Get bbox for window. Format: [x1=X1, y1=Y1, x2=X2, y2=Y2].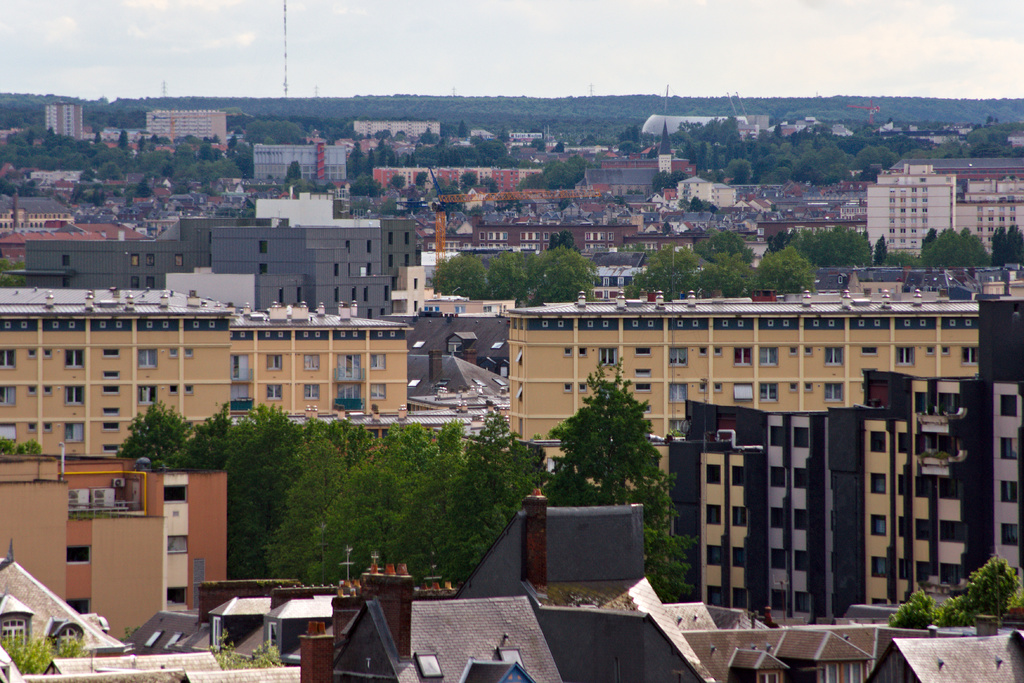
[x1=669, y1=421, x2=687, y2=445].
